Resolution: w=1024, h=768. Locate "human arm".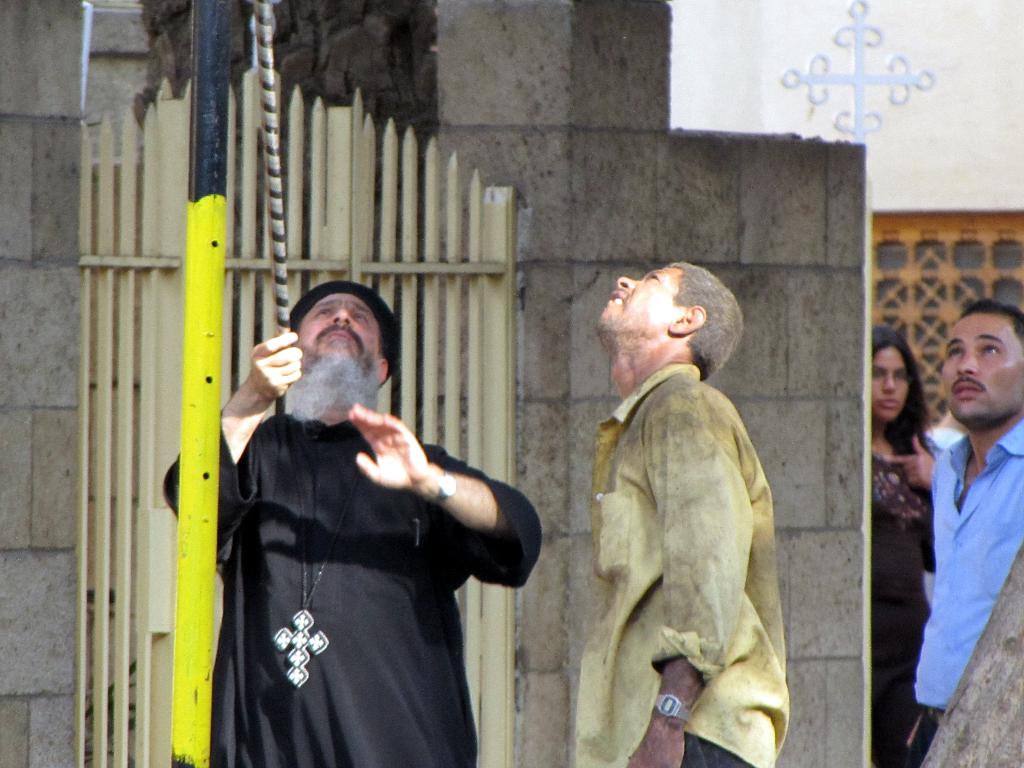
box(340, 401, 551, 595).
